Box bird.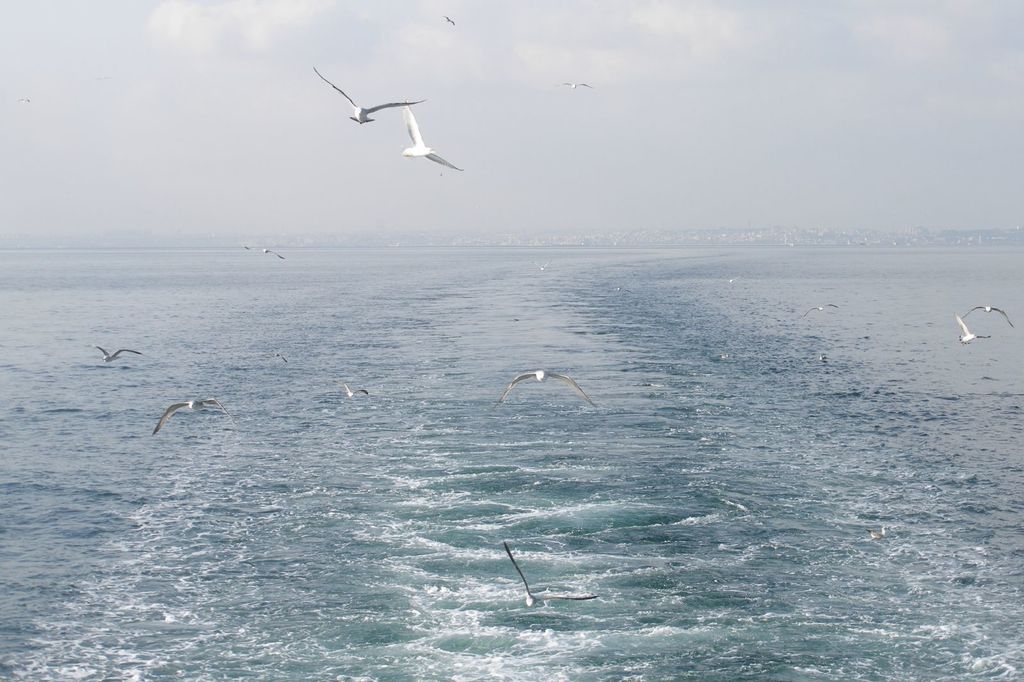
Rect(953, 313, 1000, 342).
